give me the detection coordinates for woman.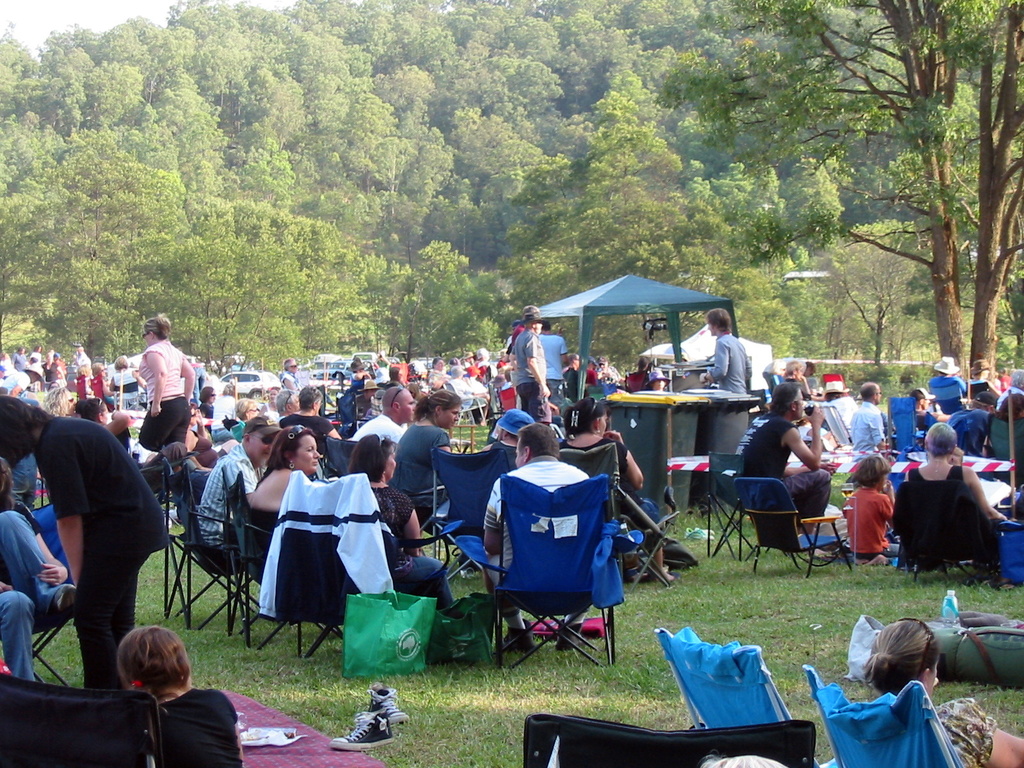
rect(136, 312, 200, 460).
